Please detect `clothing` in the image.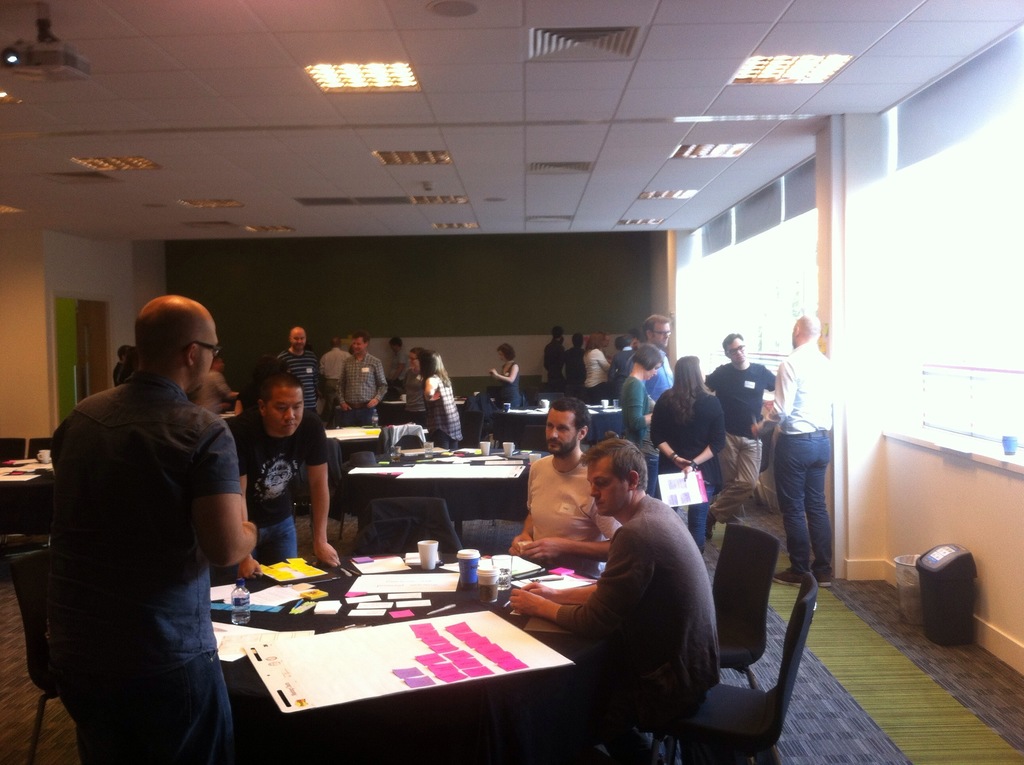
<box>755,344,834,572</box>.
